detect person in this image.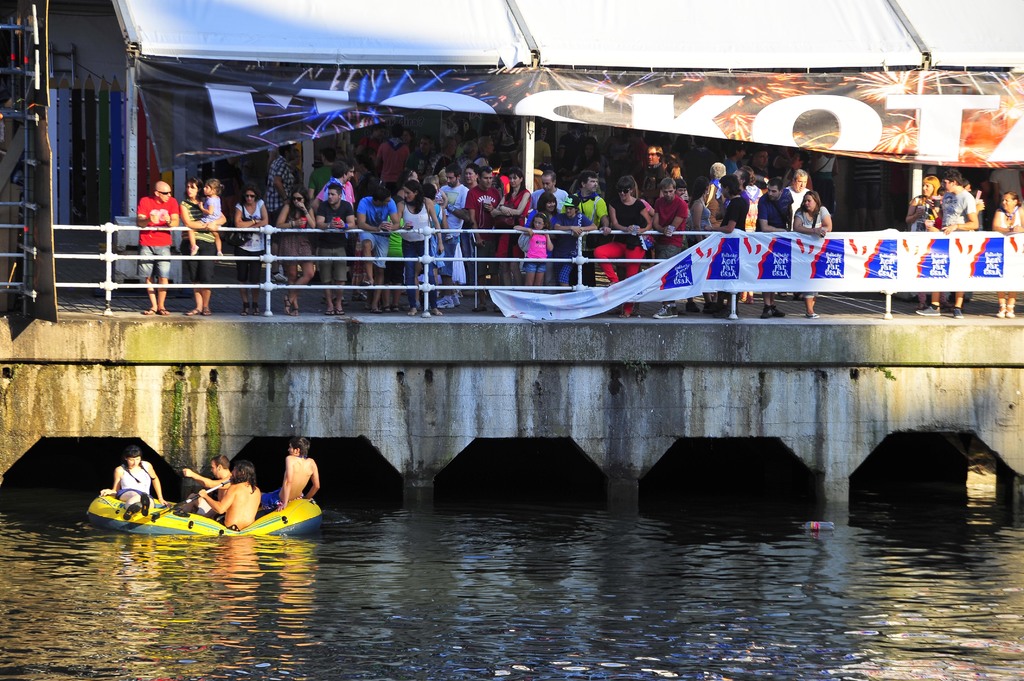
Detection: x1=310 y1=180 x2=358 y2=316.
